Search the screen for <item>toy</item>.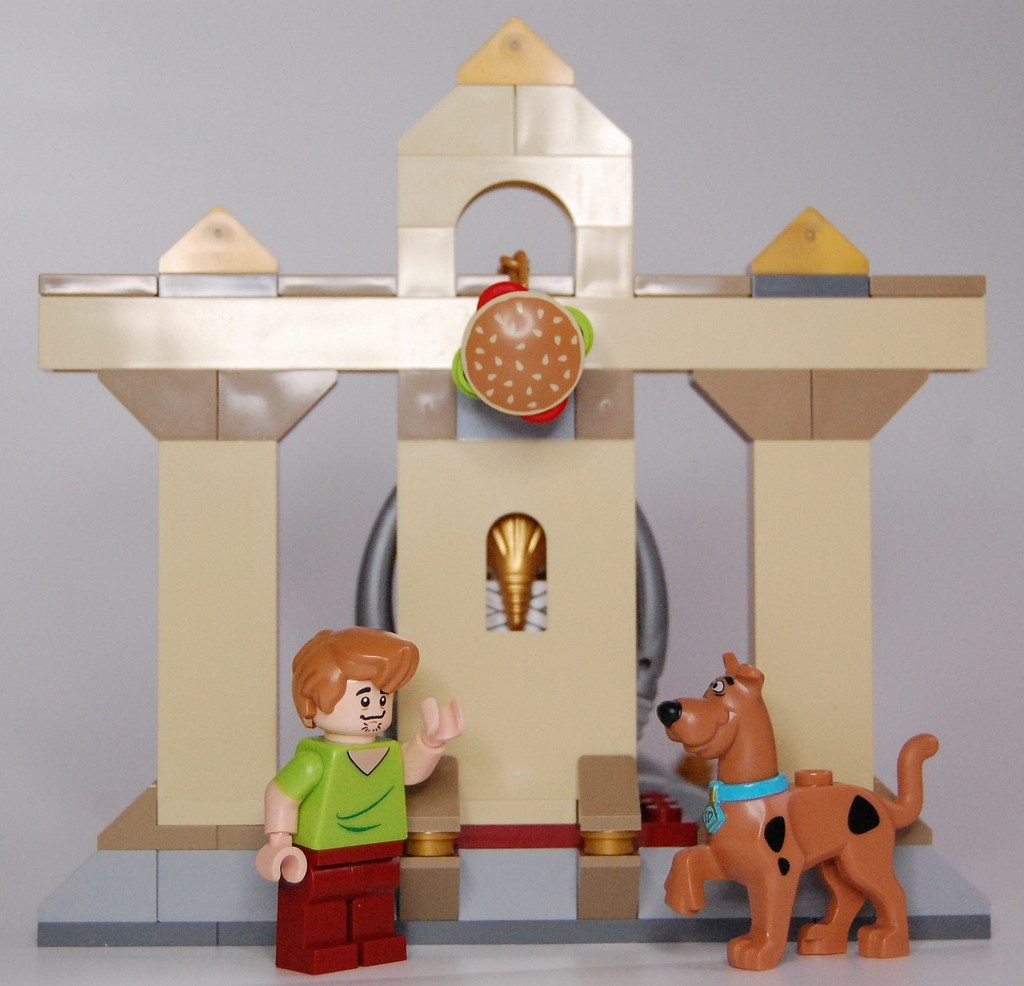
Found at <box>658,651,943,973</box>.
